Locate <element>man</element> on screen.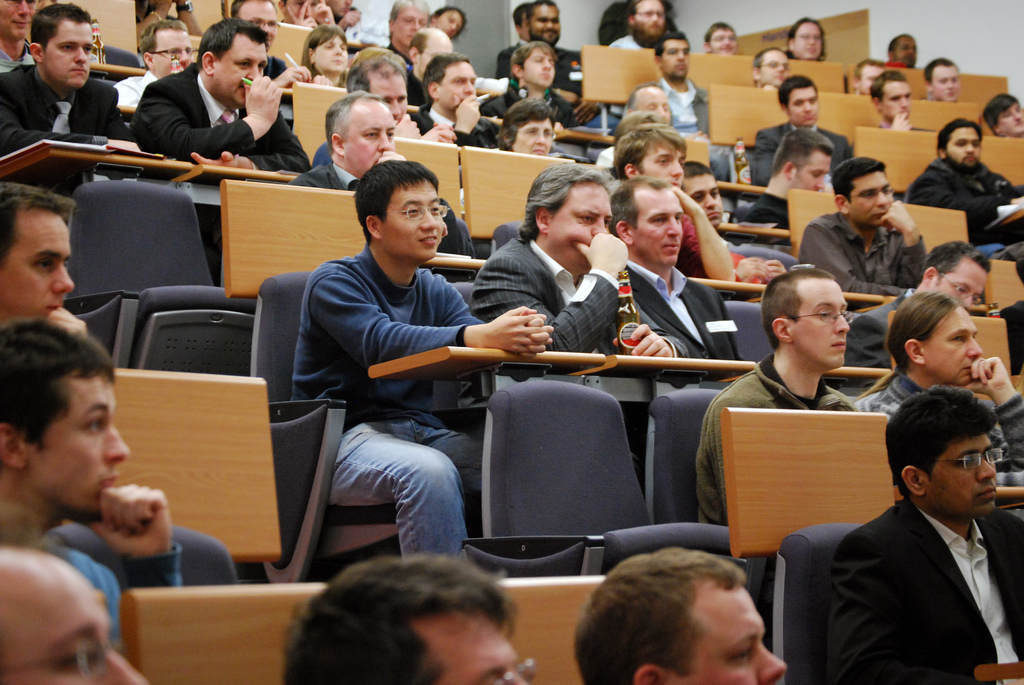
On screen at bbox(896, 112, 1023, 273).
